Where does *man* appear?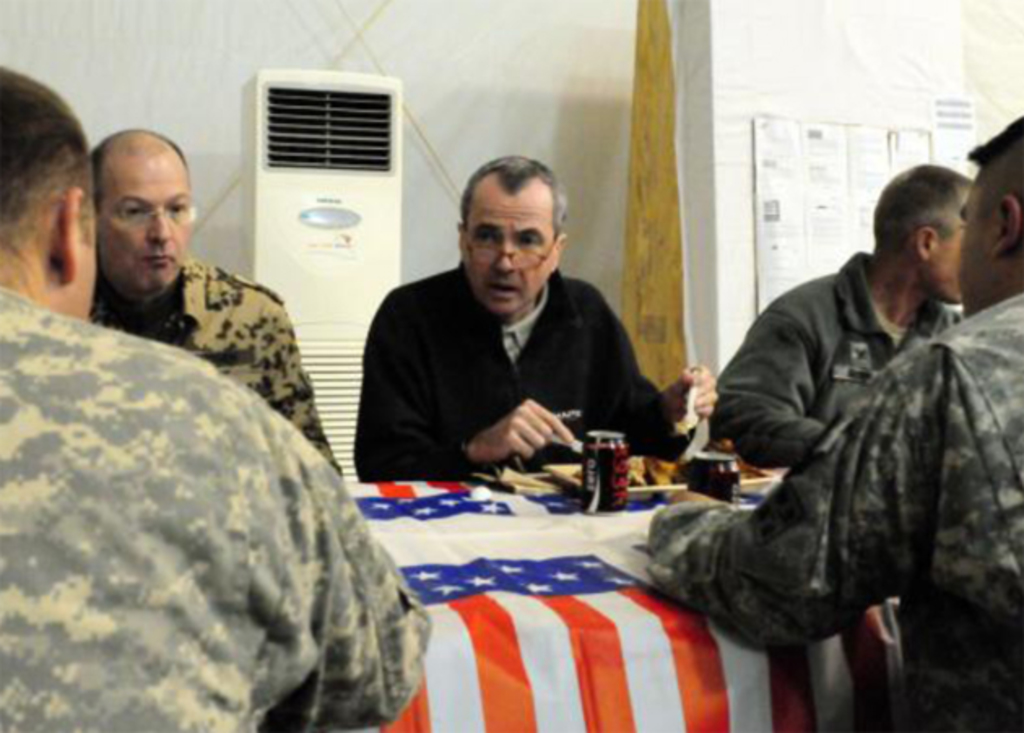
Appears at <region>702, 159, 982, 463</region>.
